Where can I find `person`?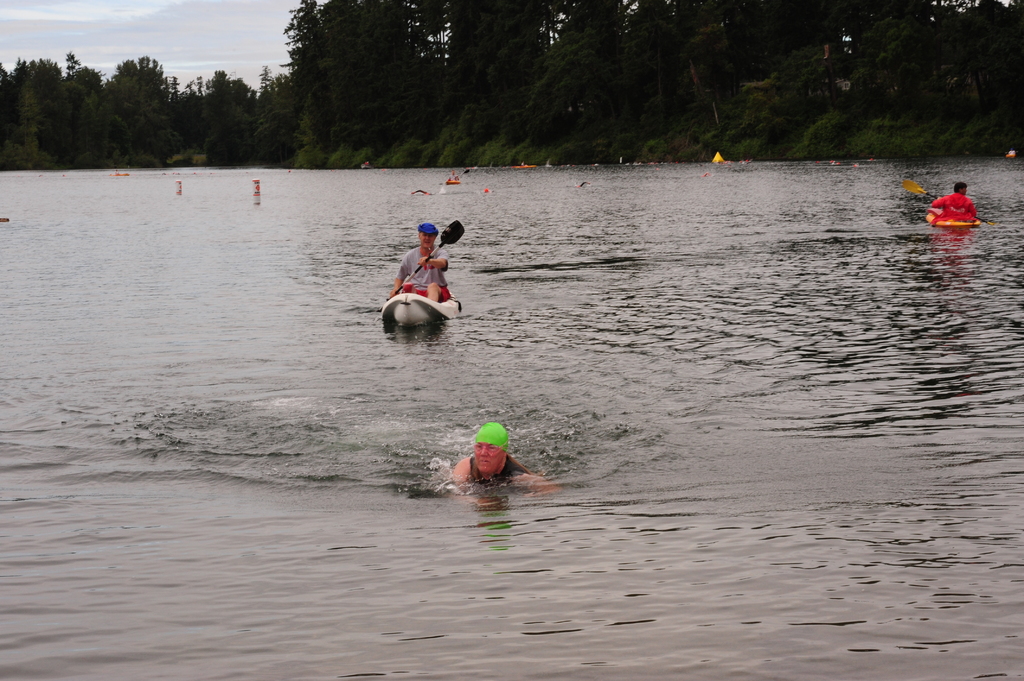
You can find it at (x1=577, y1=180, x2=595, y2=191).
